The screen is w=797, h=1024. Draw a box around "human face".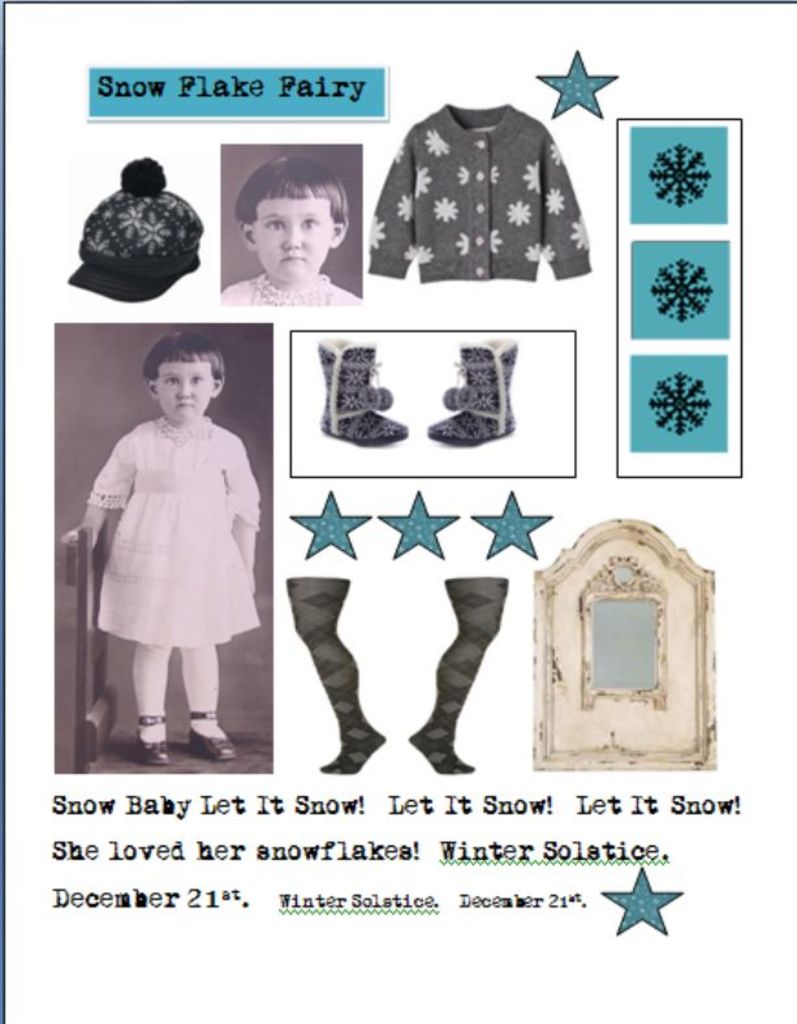
[257, 185, 343, 280].
